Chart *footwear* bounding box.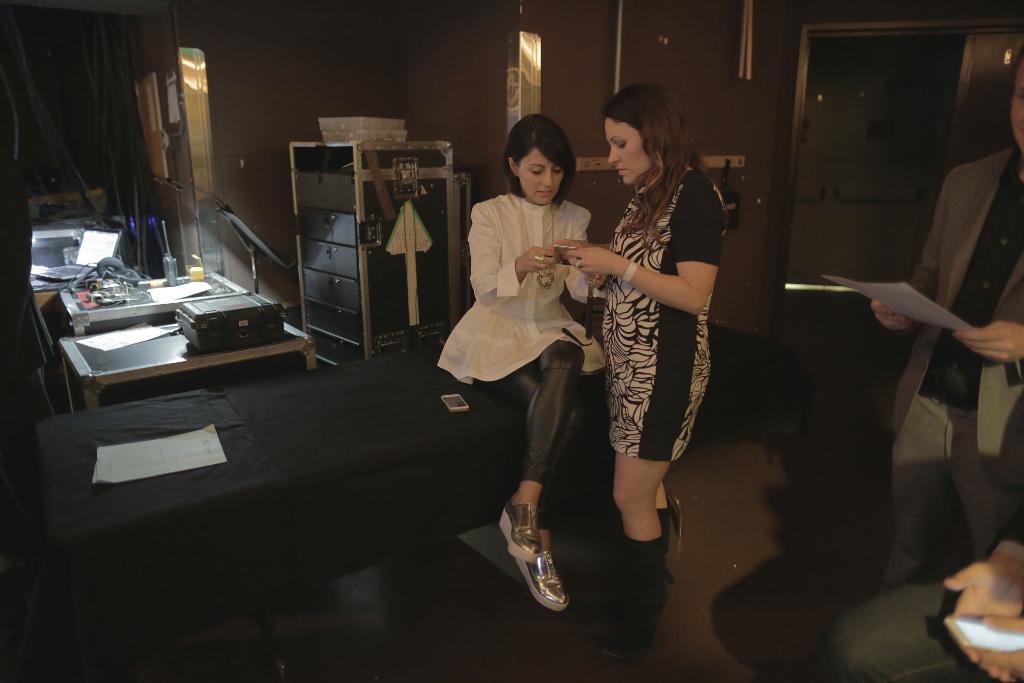
Charted: 605, 509, 676, 599.
